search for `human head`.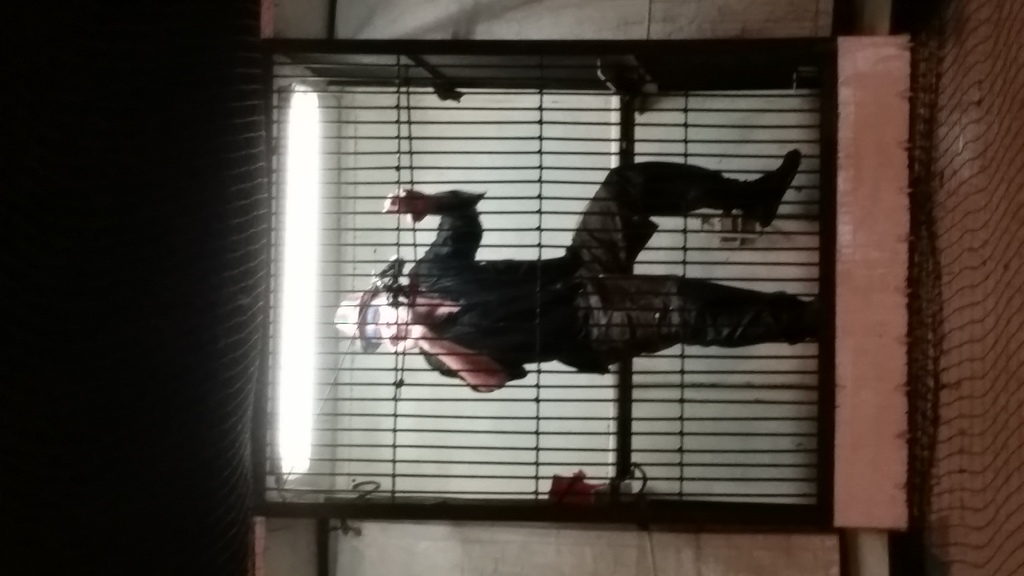
Found at rect(363, 286, 424, 351).
